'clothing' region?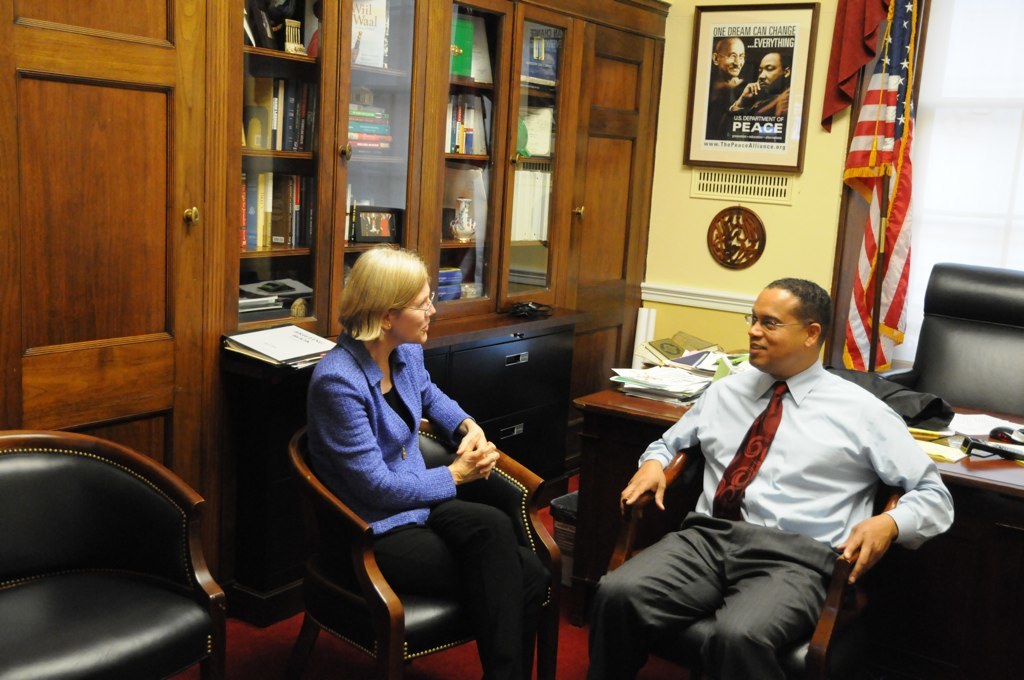
crop(713, 85, 790, 142)
